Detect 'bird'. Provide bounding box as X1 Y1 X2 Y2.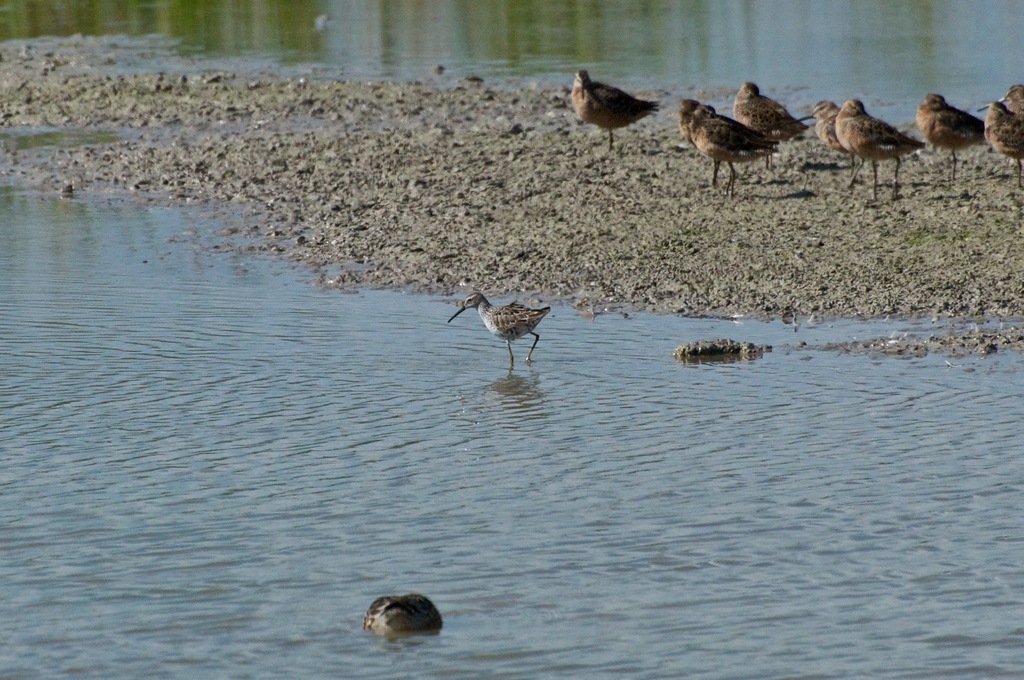
674 95 730 157.
